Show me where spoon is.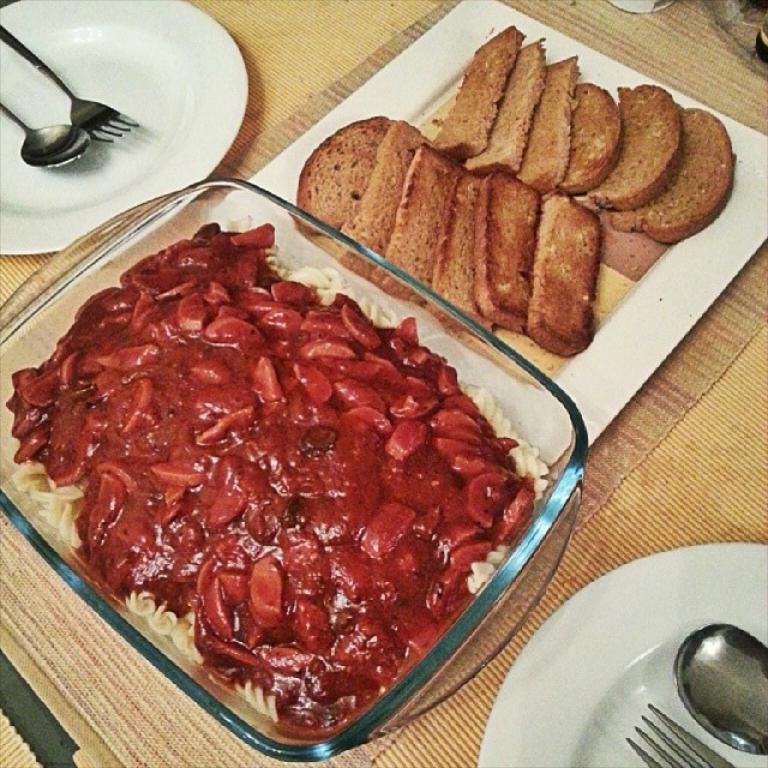
spoon is at rect(672, 624, 767, 752).
